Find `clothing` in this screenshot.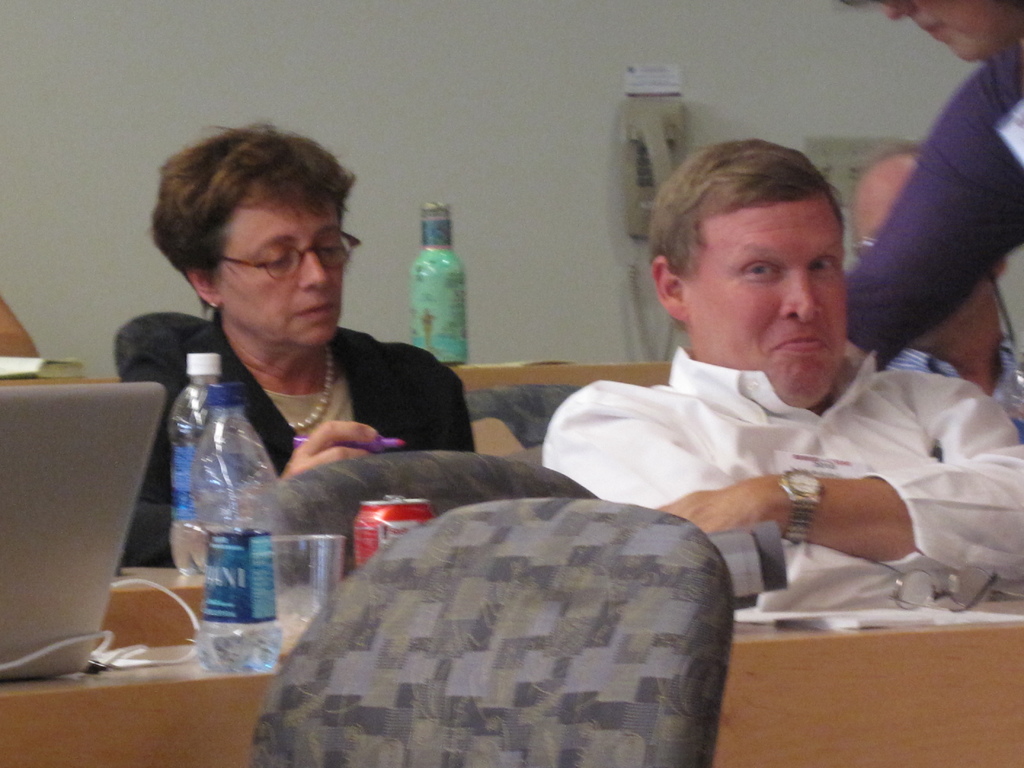
The bounding box for `clothing` is [left=841, top=41, right=1022, bottom=373].
